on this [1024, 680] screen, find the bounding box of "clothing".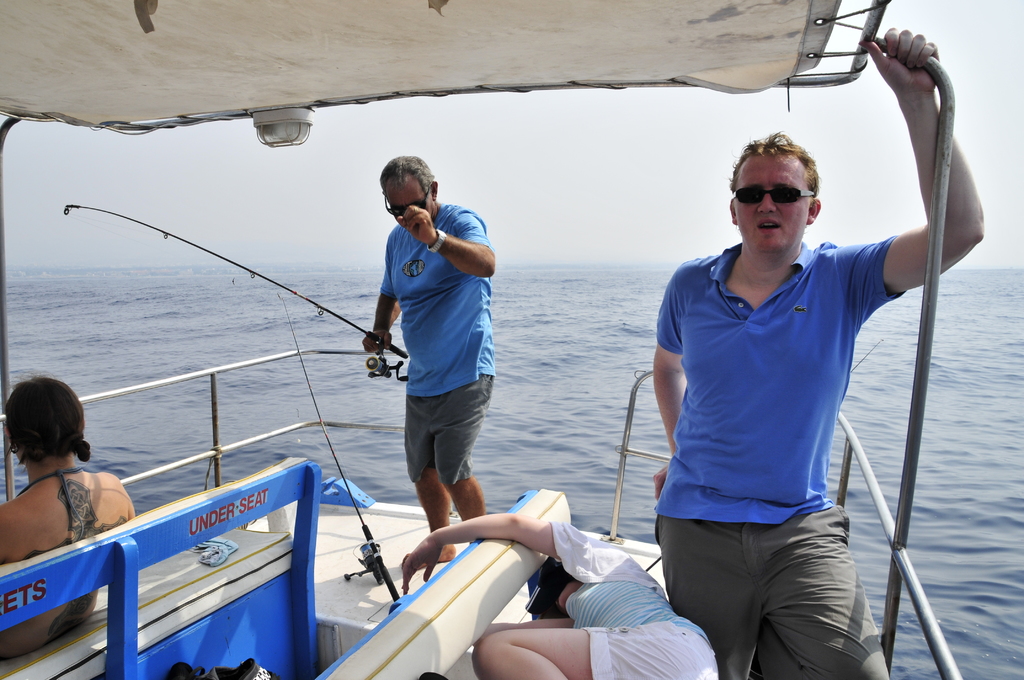
Bounding box: {"x1": 517, "y1": 505, "x2": 723, "y2": 679}.
